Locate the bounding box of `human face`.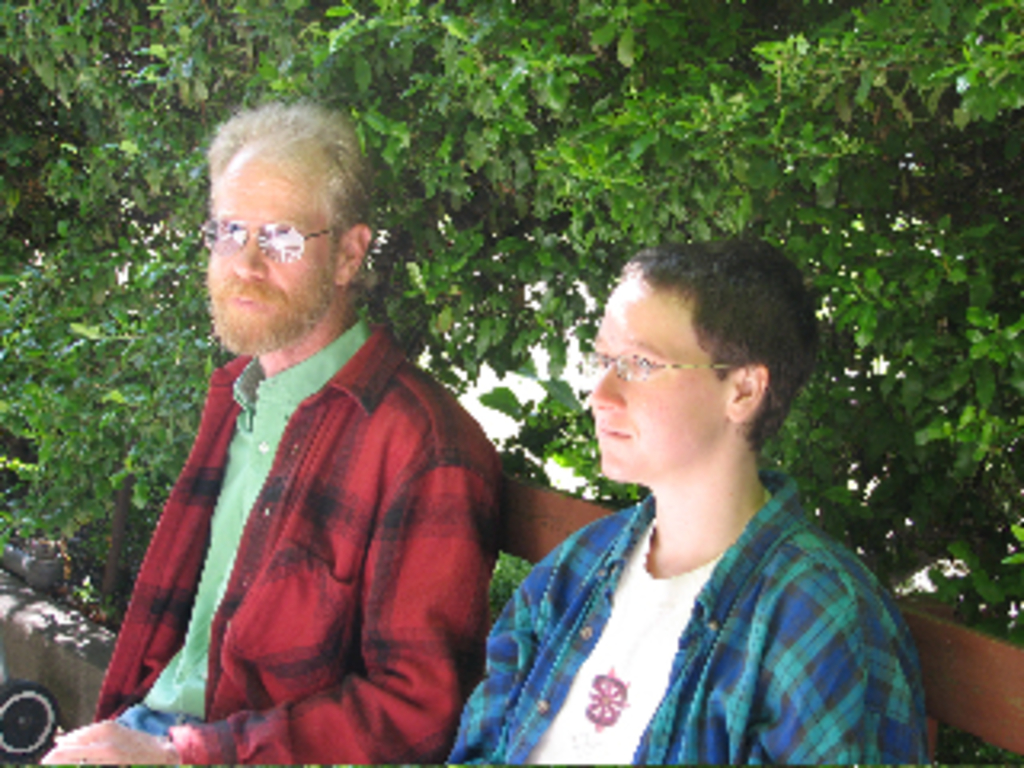
Bounding box: 214, 134, 333, 362.
